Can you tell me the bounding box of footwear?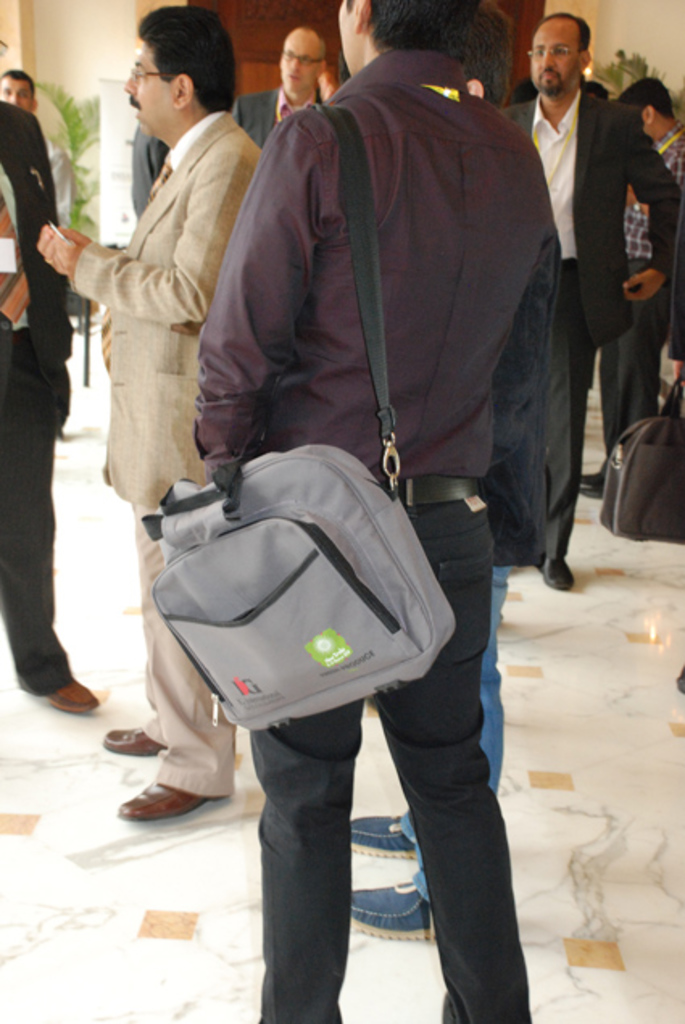
118/766/203/829.
